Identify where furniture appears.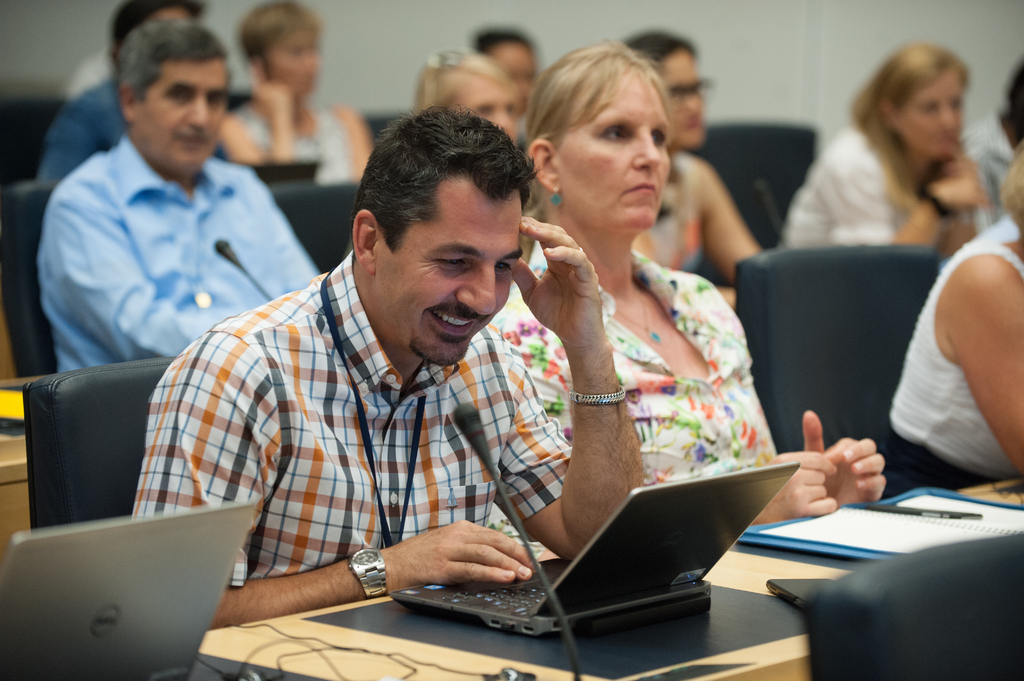
Appears at crop(733, 242, 936, 452).
